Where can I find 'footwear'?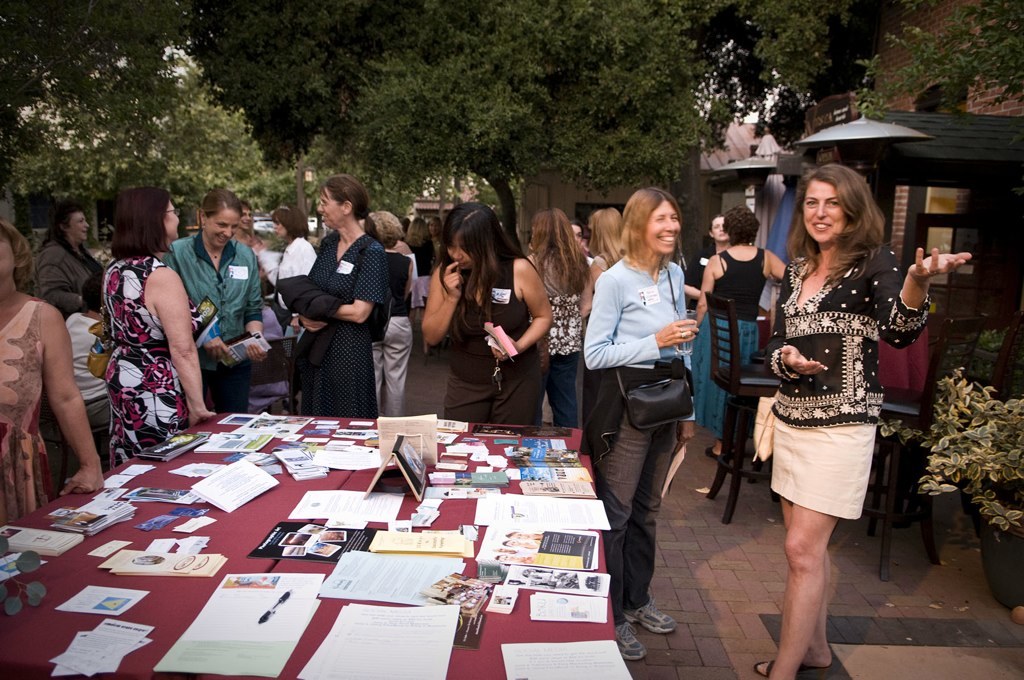
You can find it at Rect(614, 616, 632, 659).
